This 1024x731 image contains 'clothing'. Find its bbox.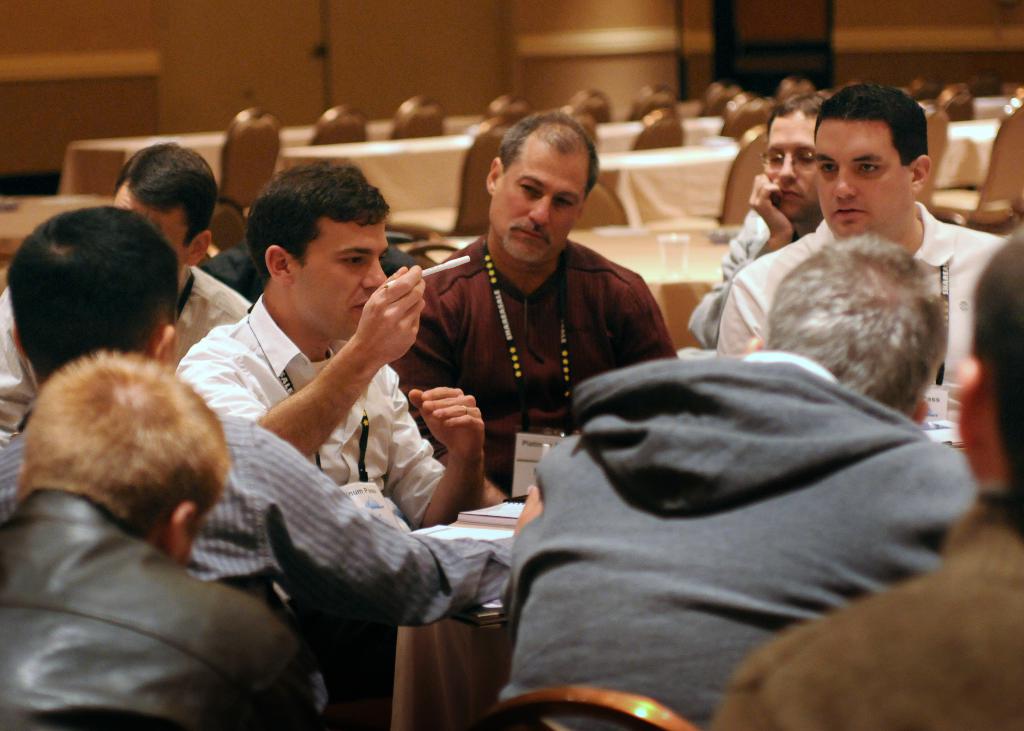
{"x1": 189, "y1": 291, "x2": 436, "y2": 529}.
